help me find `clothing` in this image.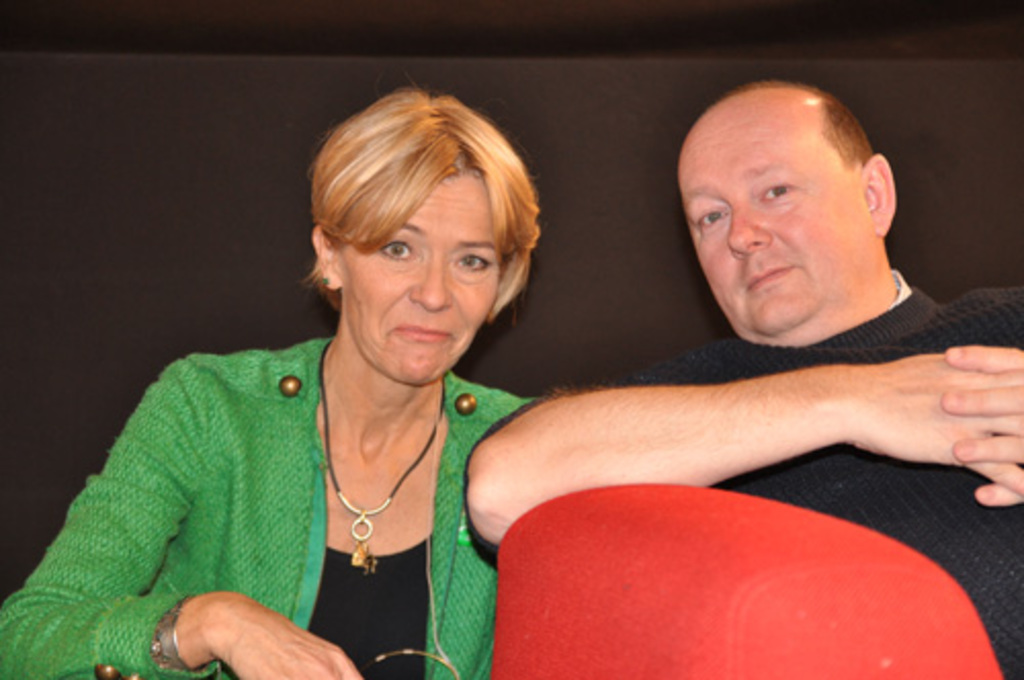
Found it: <box>688,268,1022,678</box>.
